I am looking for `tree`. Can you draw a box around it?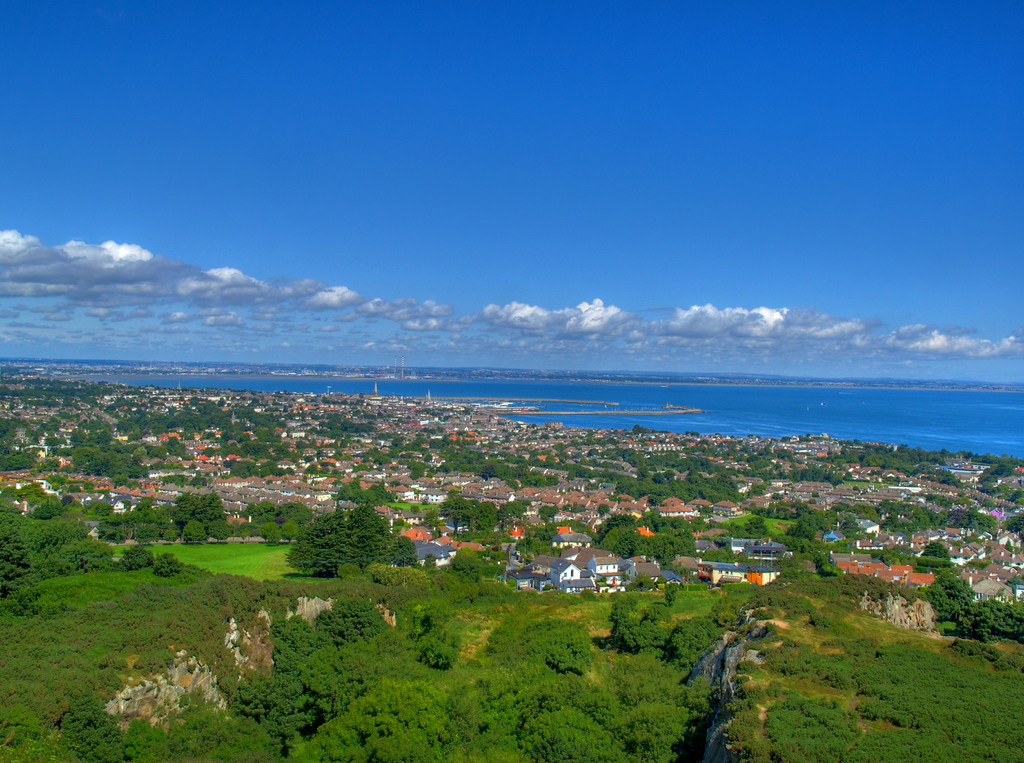
Sure, the bounding box is l=815, t=510, r=832, b=533.
